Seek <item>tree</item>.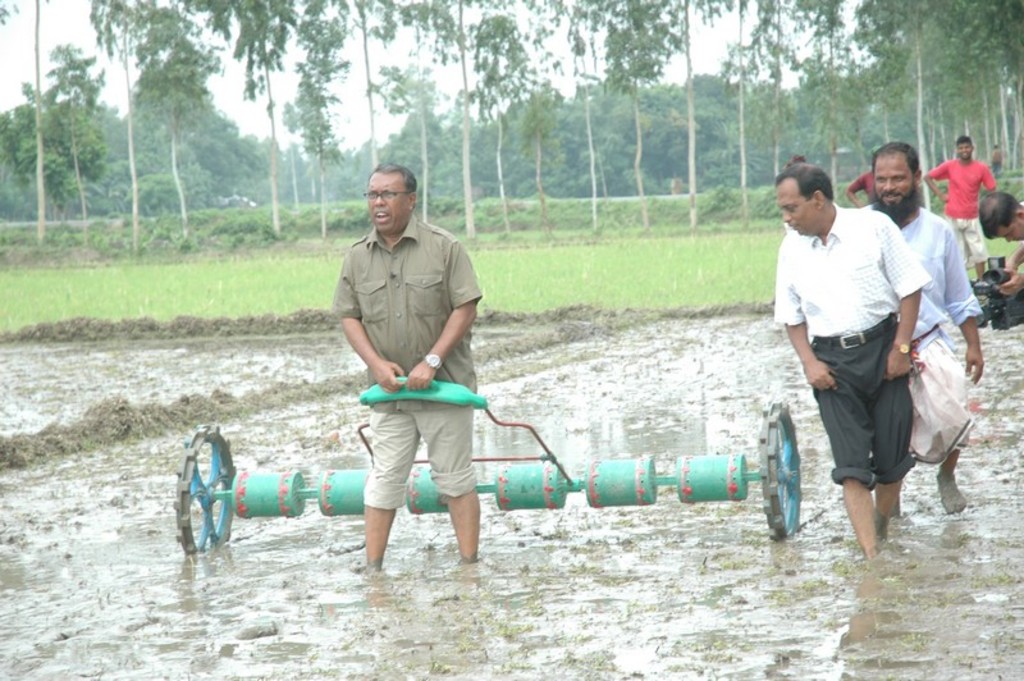
(512, 0, 564, 148).
